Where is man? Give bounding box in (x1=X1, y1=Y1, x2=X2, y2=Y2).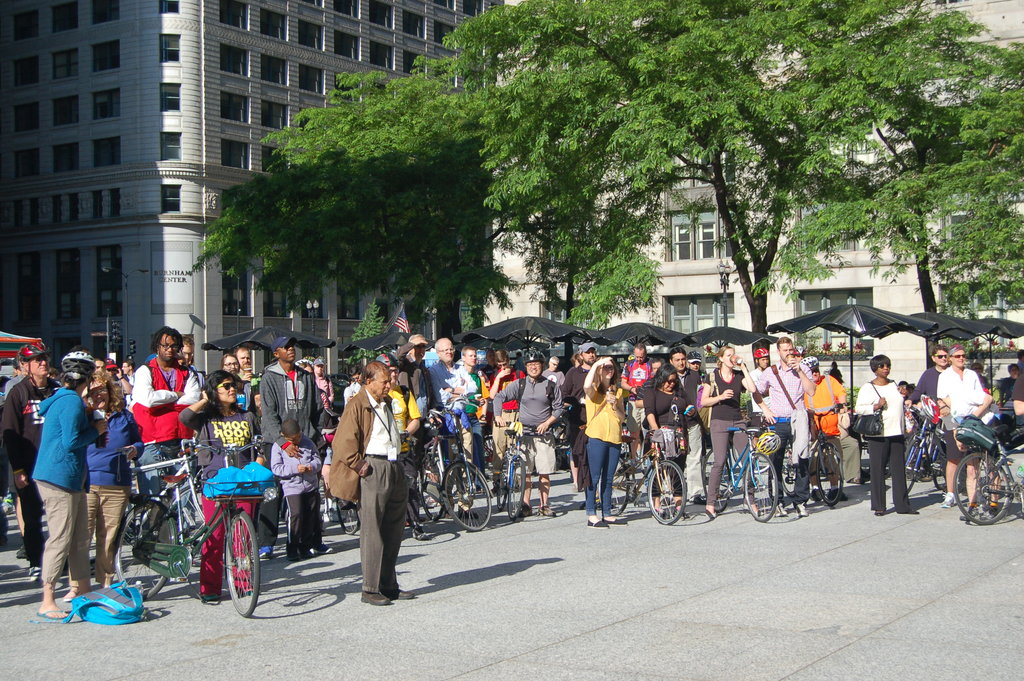
(x1=425, y1=334, x2=459, y2=420).
